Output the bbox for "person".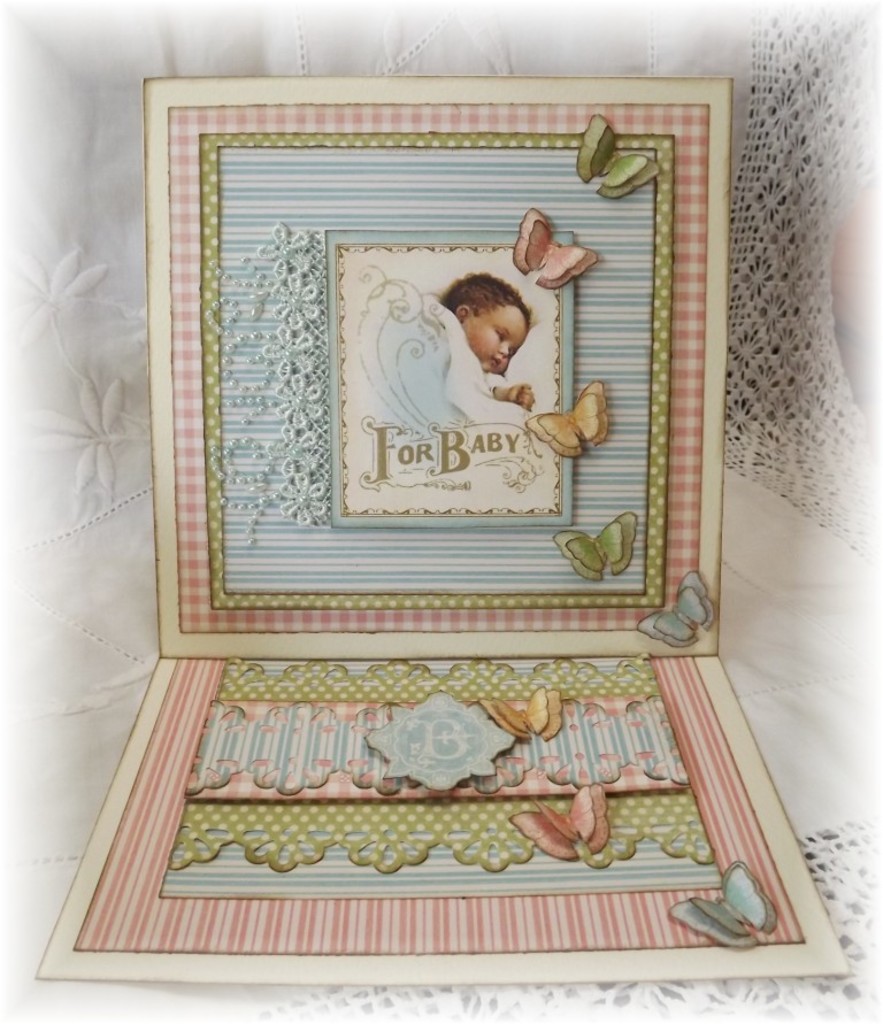
bbox=(435, 275, 542, 416).
